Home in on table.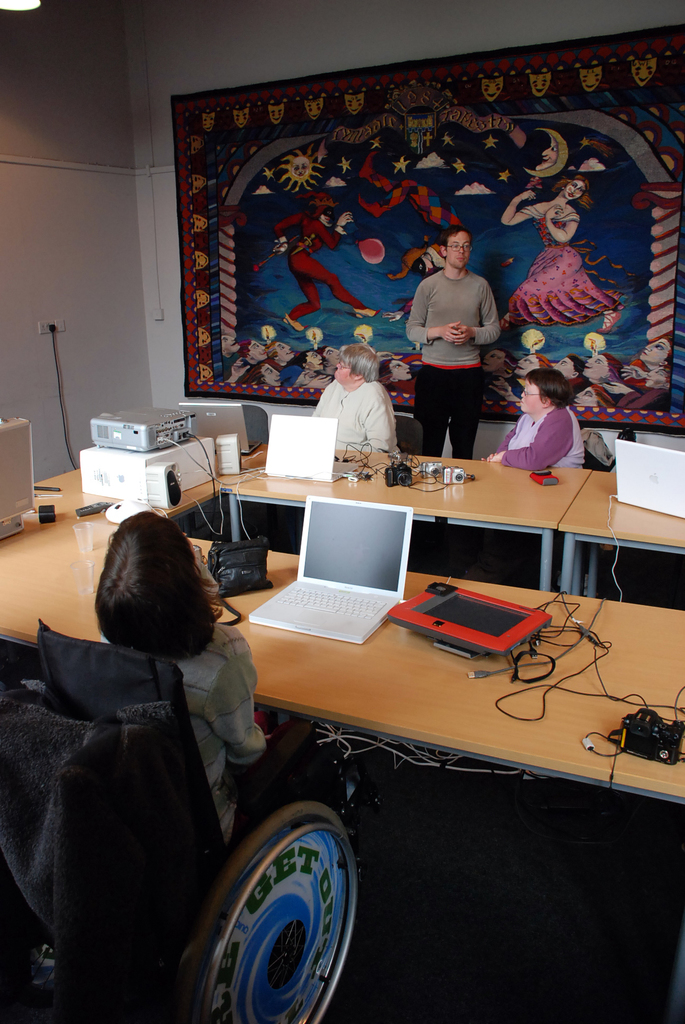
Homed in at (0, 440, 684, 1023).
